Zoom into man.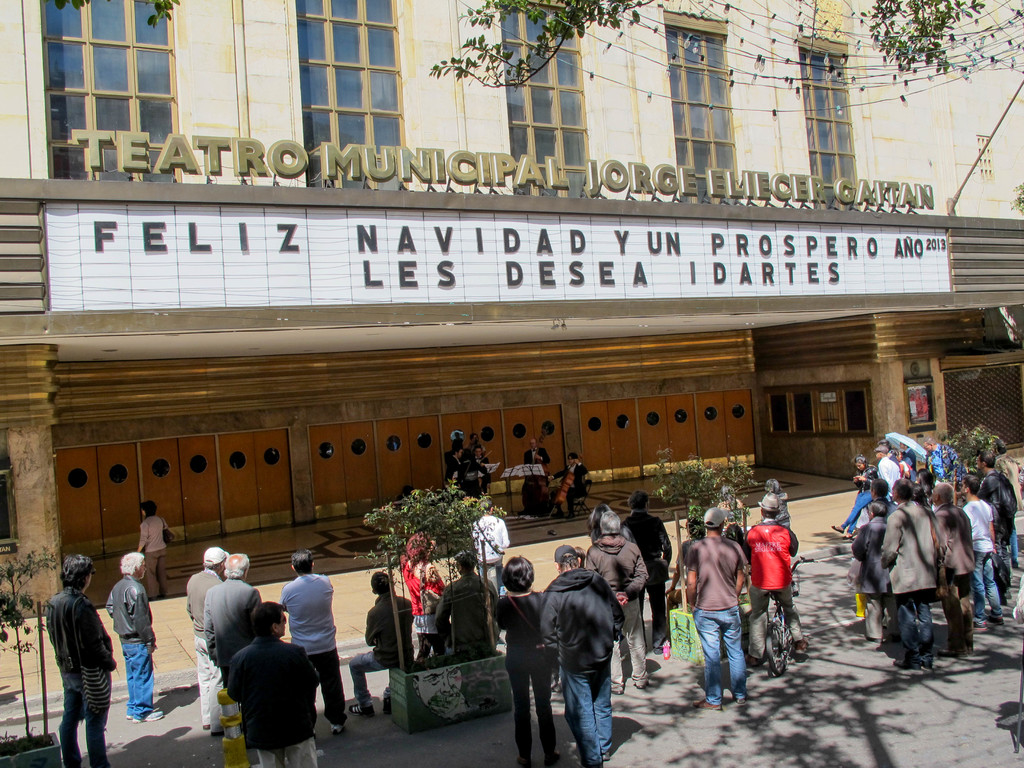
Zoom target: 107 556 163 718.
